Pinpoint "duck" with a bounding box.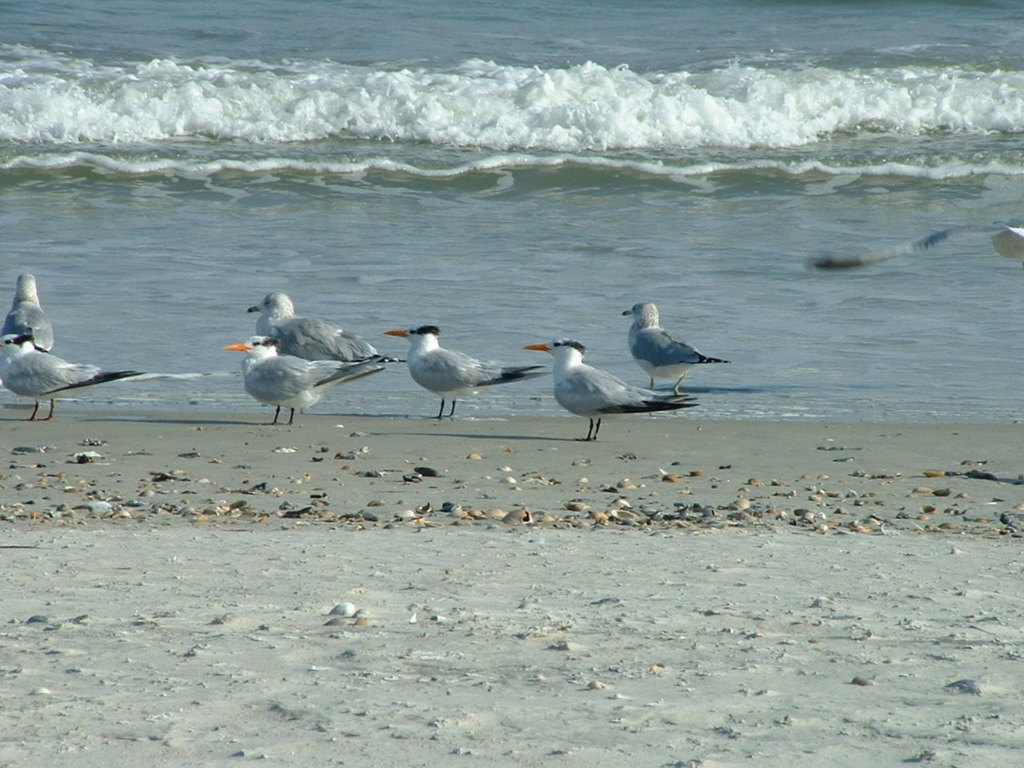
box=[242, 286, 400, 408].
